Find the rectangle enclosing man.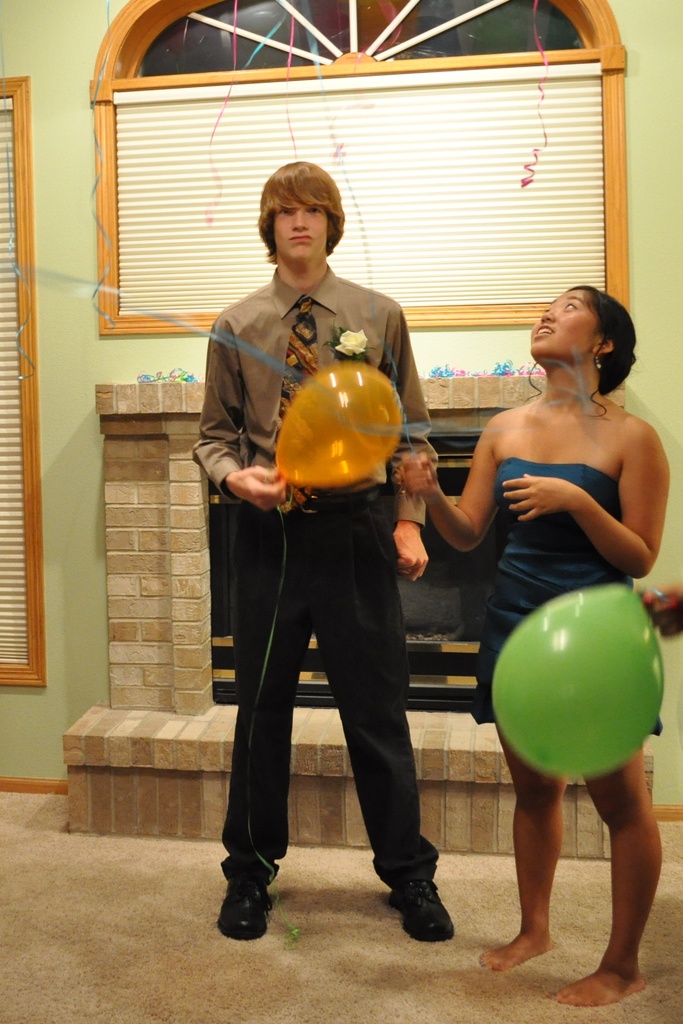
(x1=185, y1=175, x2=482, y2=909).
